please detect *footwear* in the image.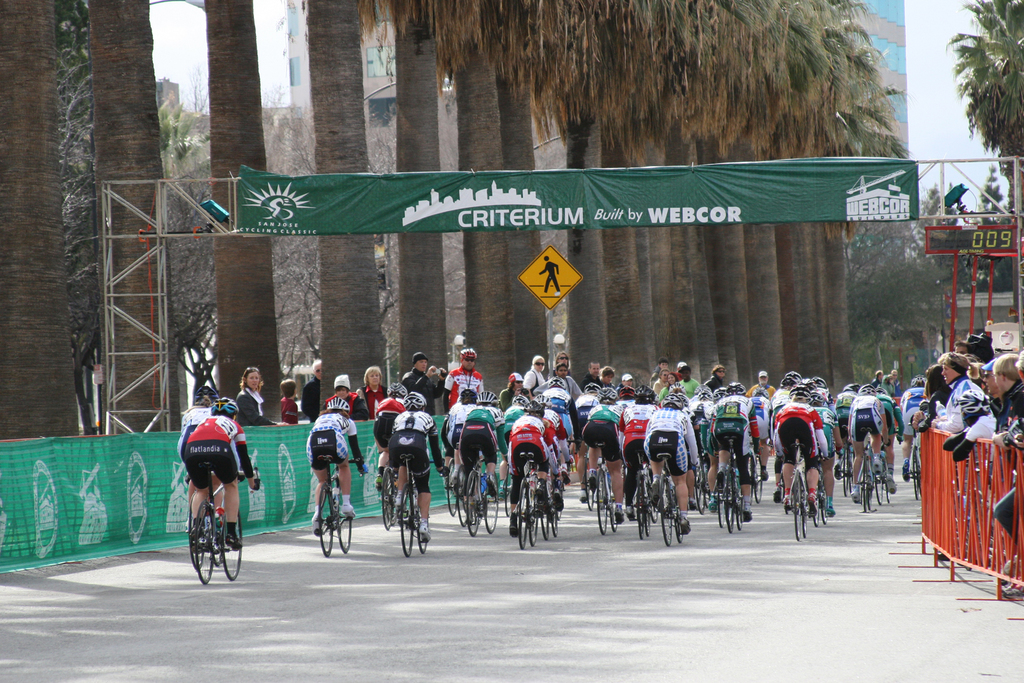
851 490 860 503.
